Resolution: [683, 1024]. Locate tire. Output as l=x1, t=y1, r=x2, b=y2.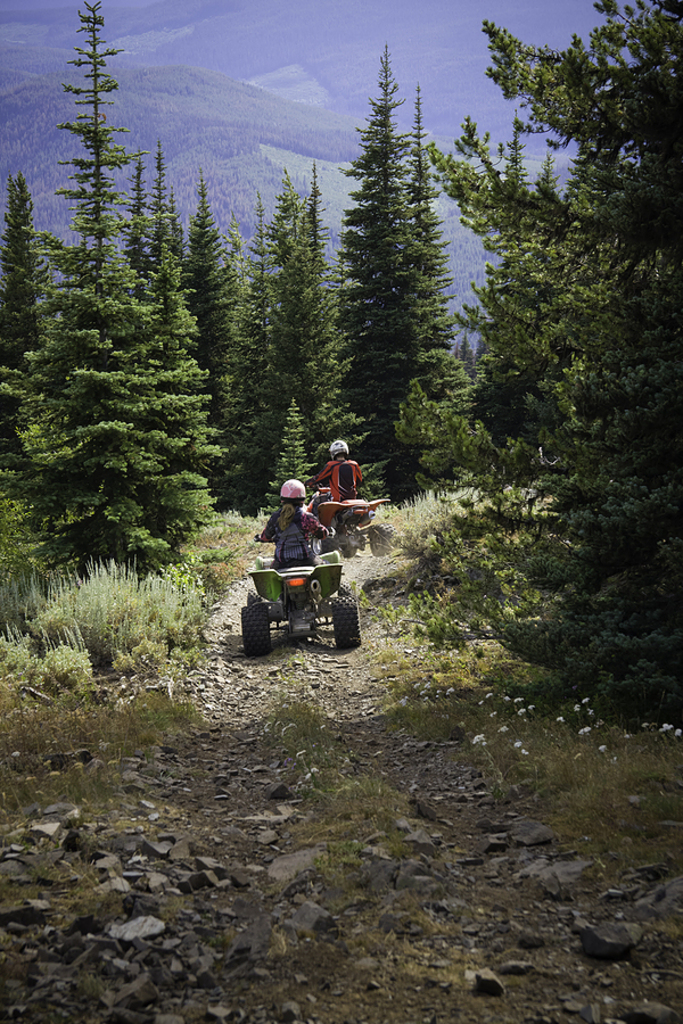
l=337, t=523, r=356, b=555.
